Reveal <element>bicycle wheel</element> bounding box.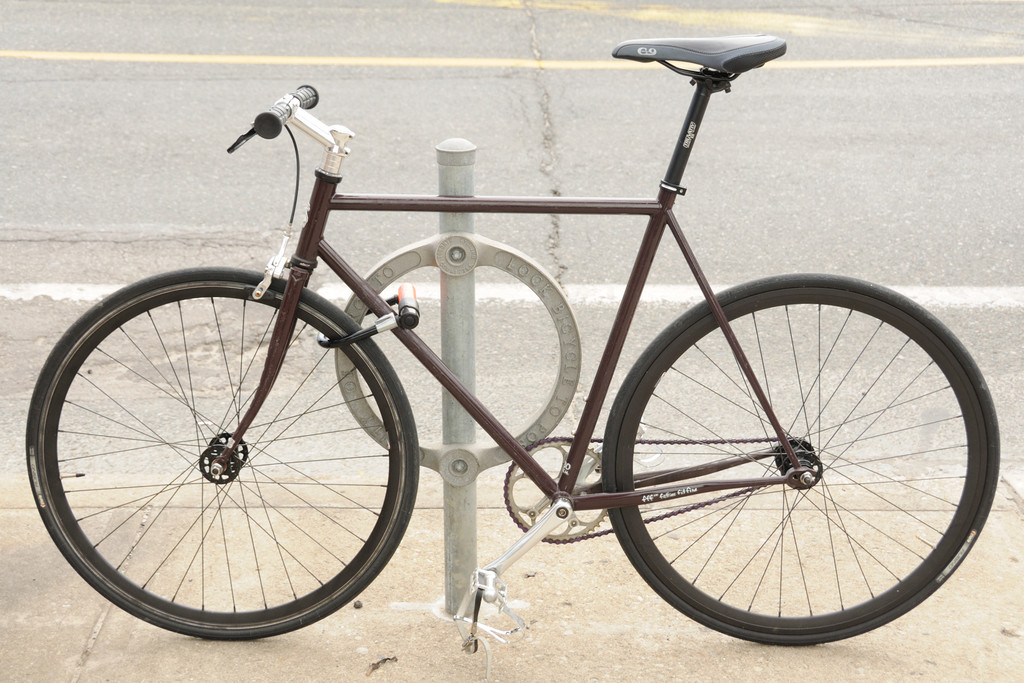
Revealed: {"left": 27, "top": 281, "right": 430, "bottom": 646}.
